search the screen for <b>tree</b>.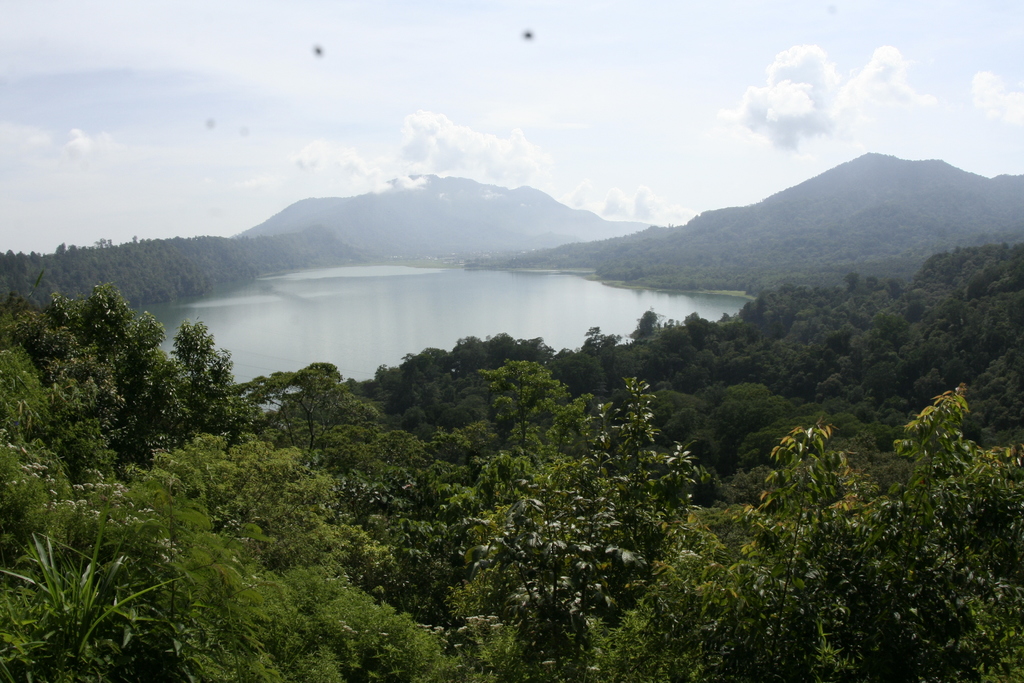
Found at l=592, t=513, r=730, b=682.
